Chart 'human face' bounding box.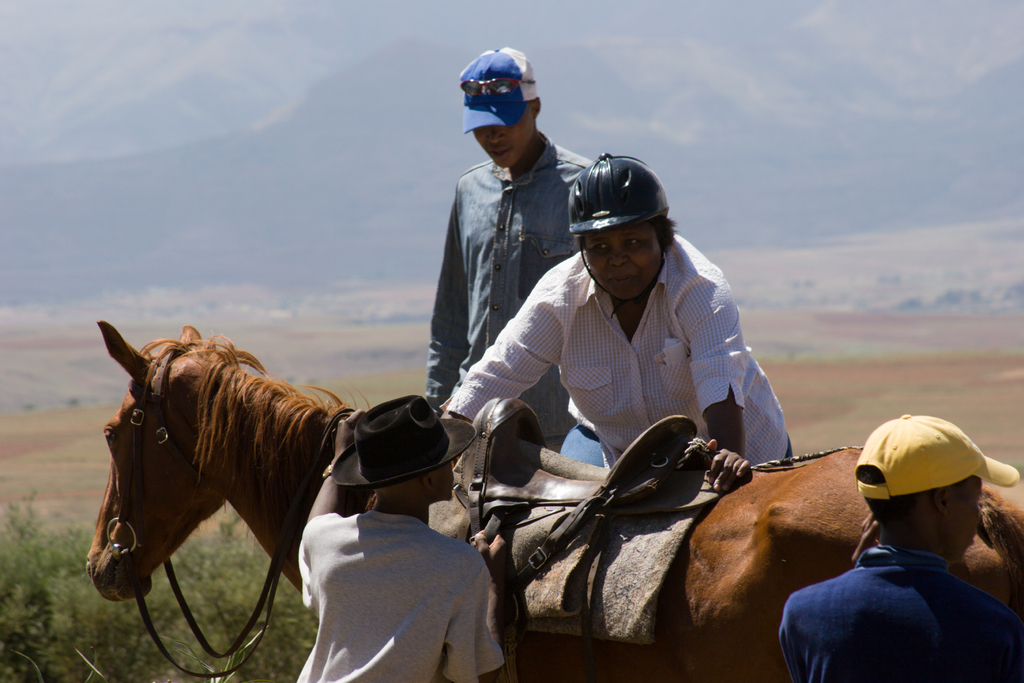
Charted: region(584, 223, 661, 303).
